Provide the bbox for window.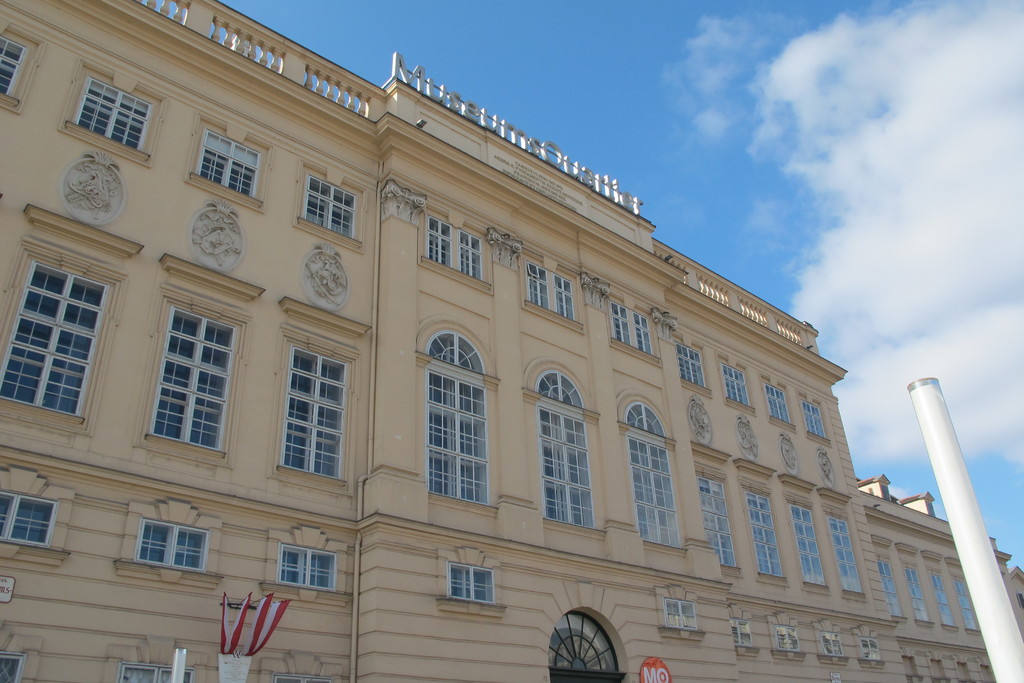
812:616:849:668.
